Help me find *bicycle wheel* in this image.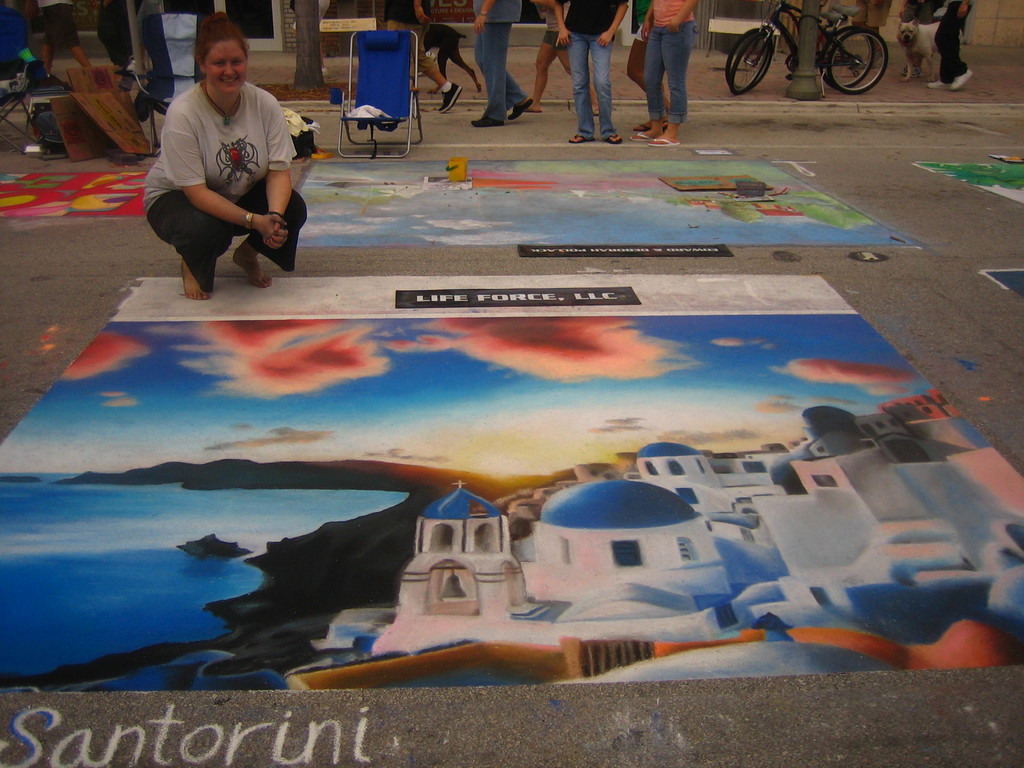
Found it: 726/28/773/90.
